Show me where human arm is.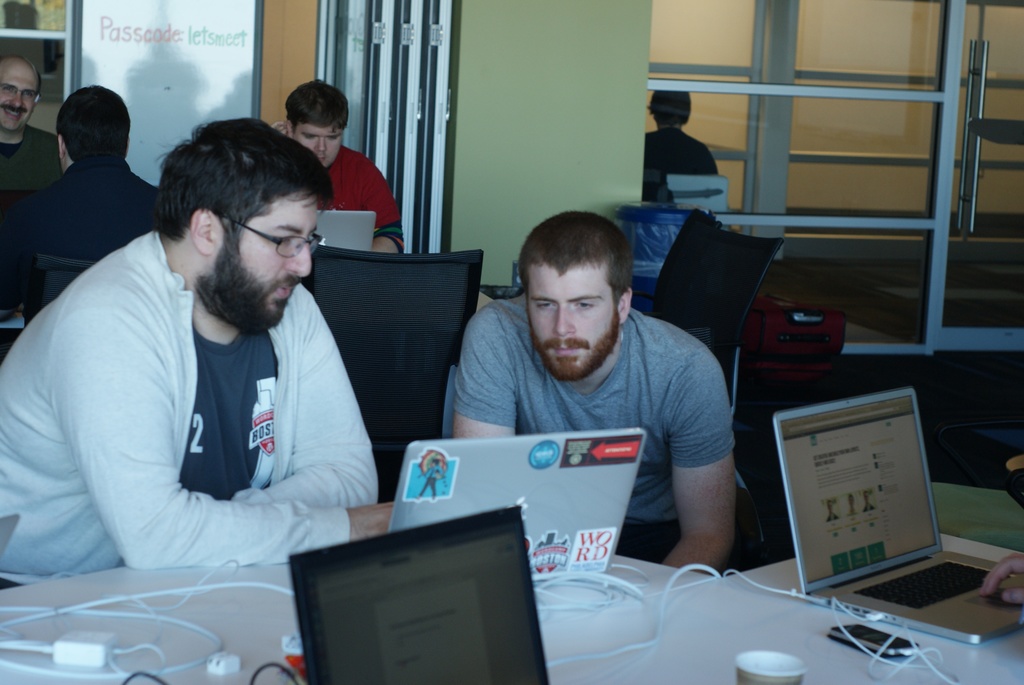
human arm is at box=[229, 287, 381, 508].
